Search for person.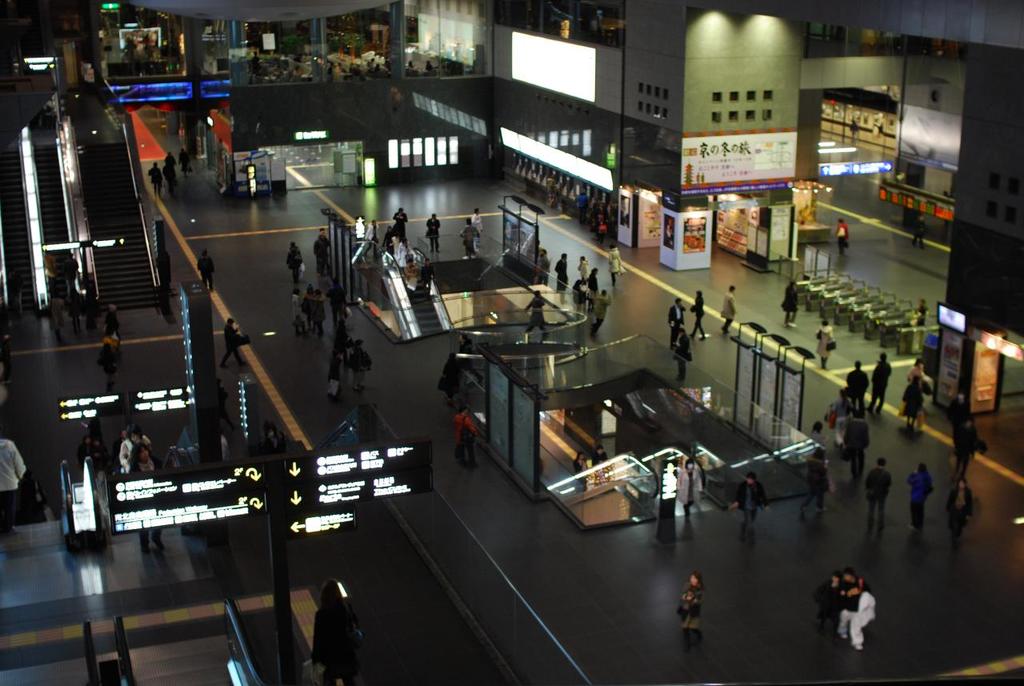
Found at Rect(954, 419, 981, 485).
